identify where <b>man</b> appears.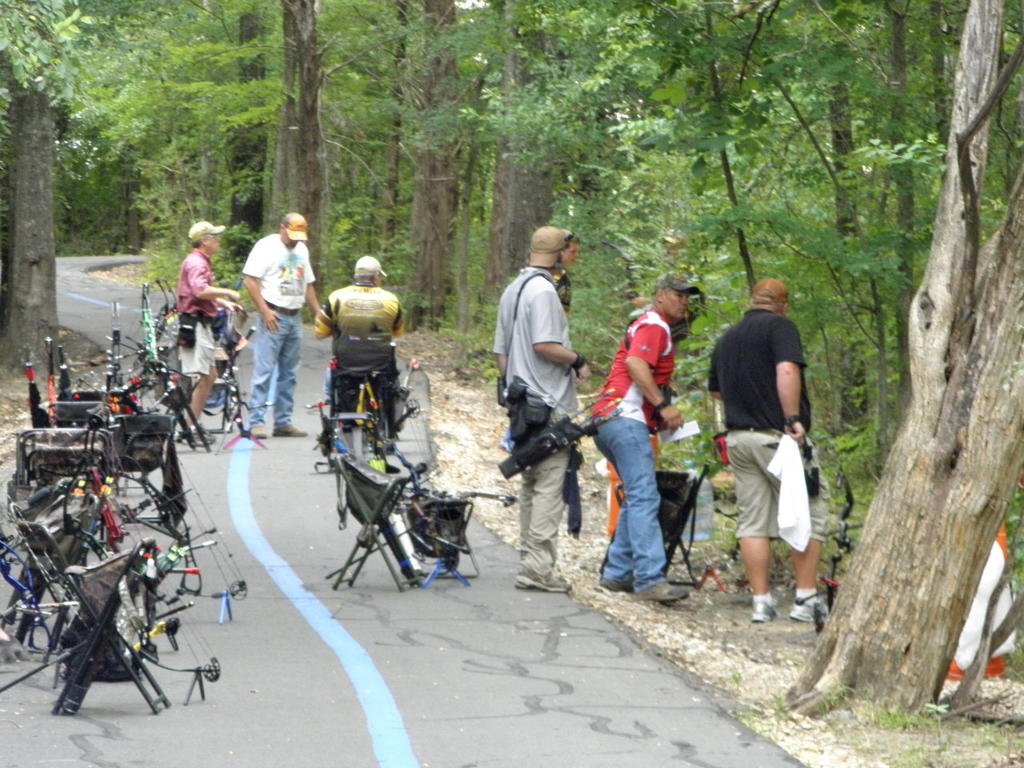
Appears at left=708, top=274, right=828, bottom=628.
